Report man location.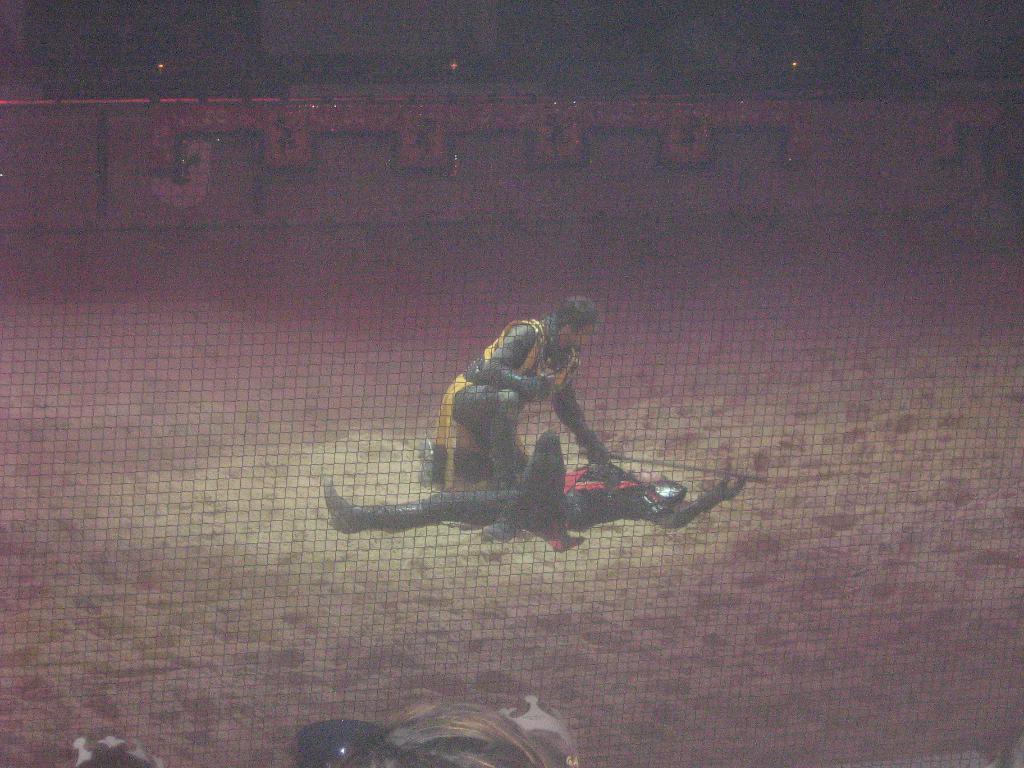
Report: bbox(322, 425, 748, 541).
